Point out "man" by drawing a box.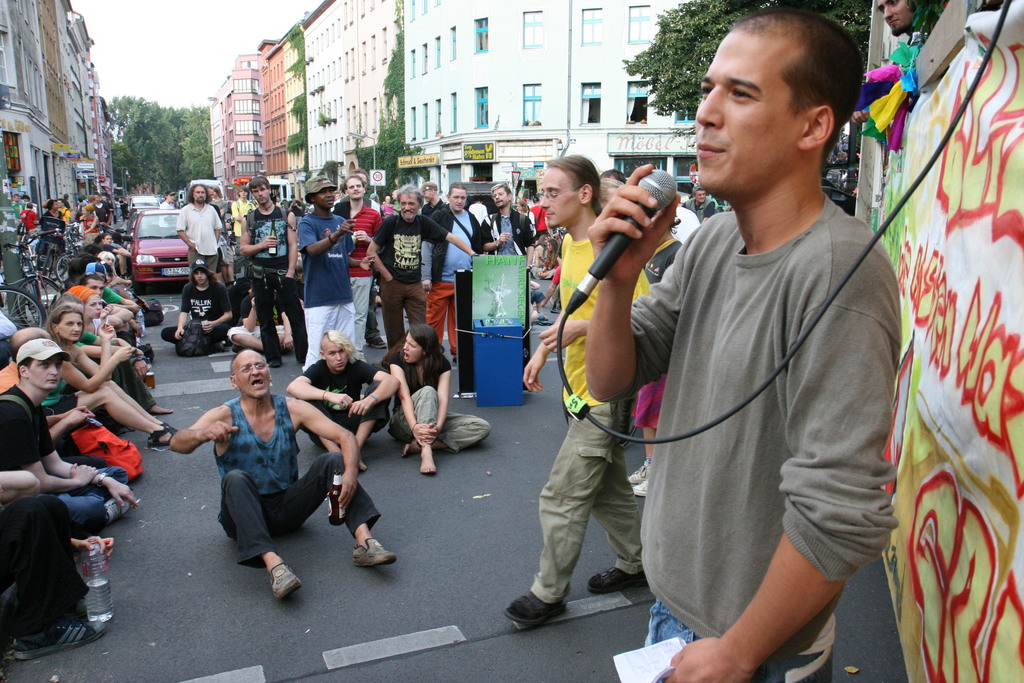
bbox(164, 350, 399, 601).
